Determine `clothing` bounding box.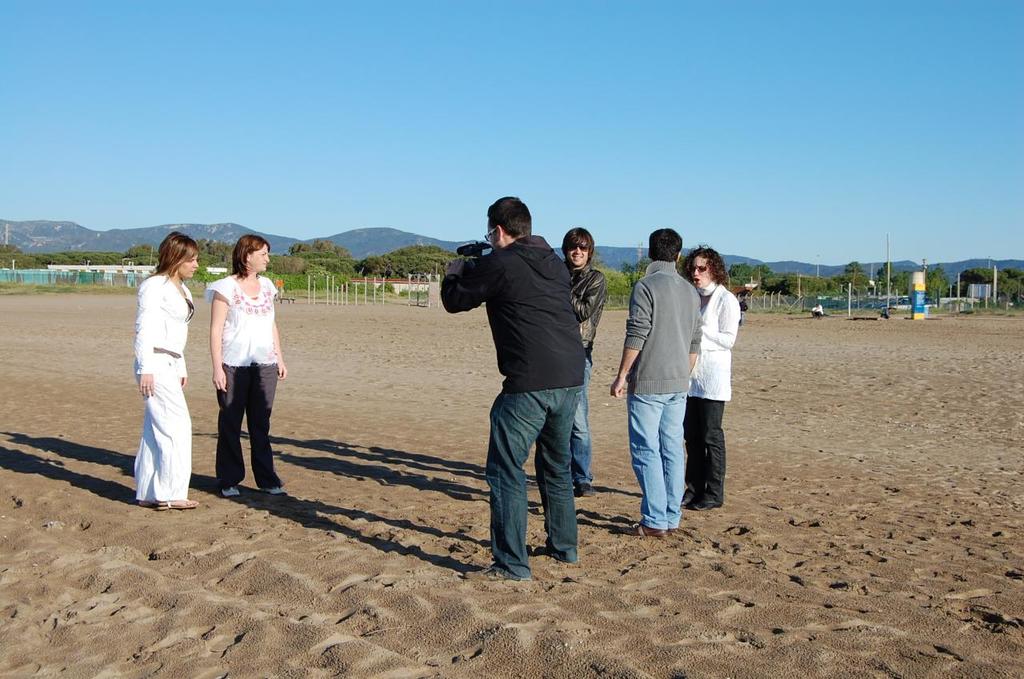
Determined: (x1=621, y1=260, x2=704, y2=527).
